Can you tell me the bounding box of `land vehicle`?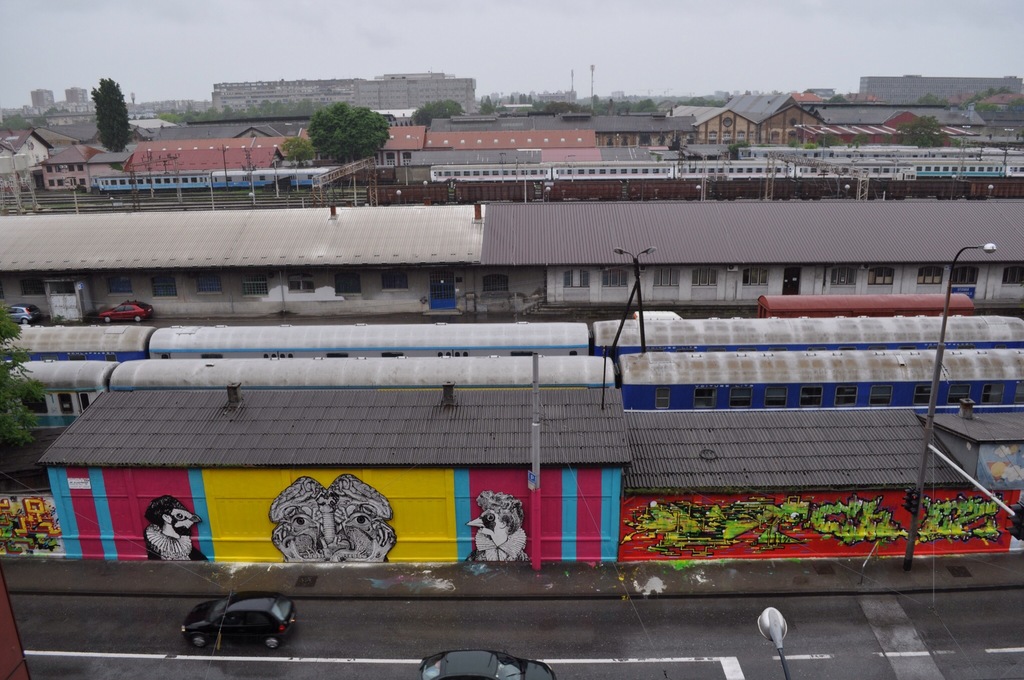
select_region(161, 581, 304, 660).
